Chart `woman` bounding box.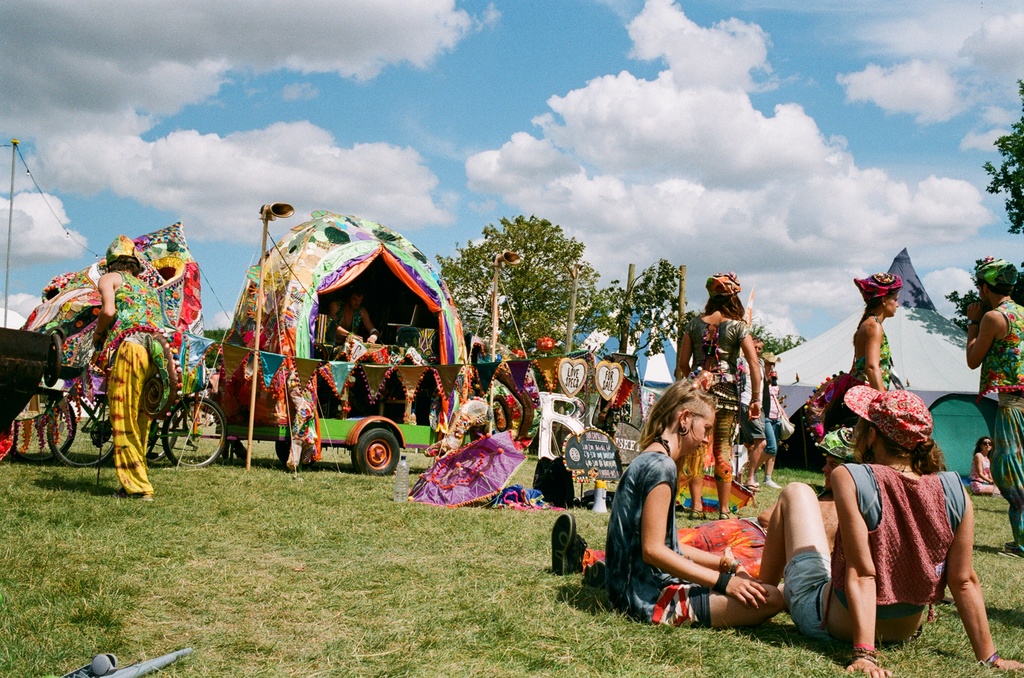
Charted: bbox=[90, 233, 177, 499].
